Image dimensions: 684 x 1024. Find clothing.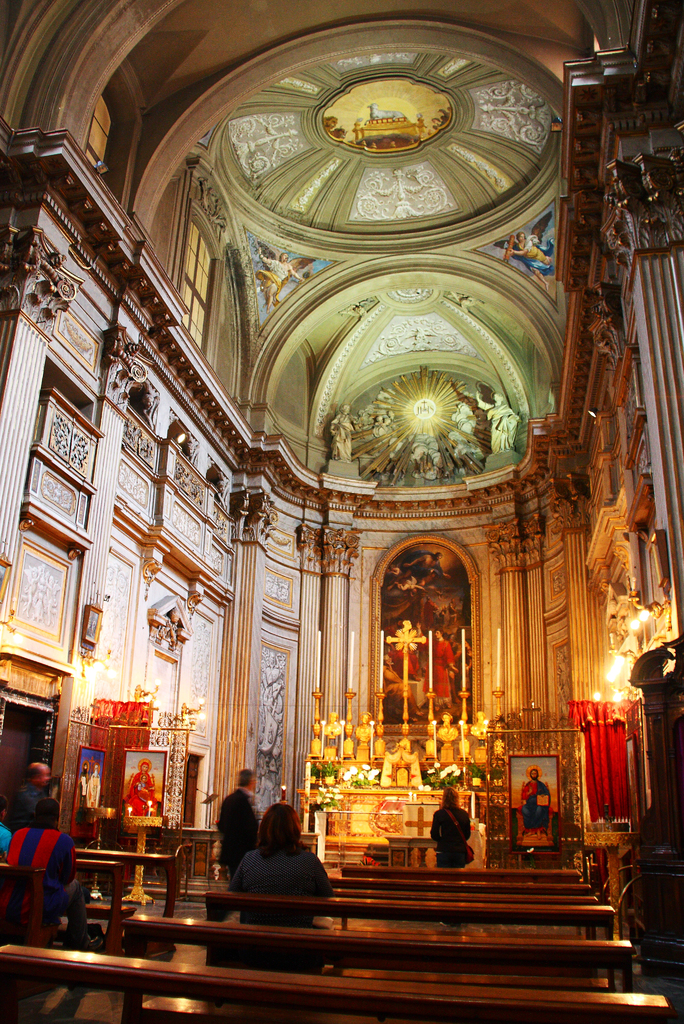
<box>77,781,88,809</box>.
